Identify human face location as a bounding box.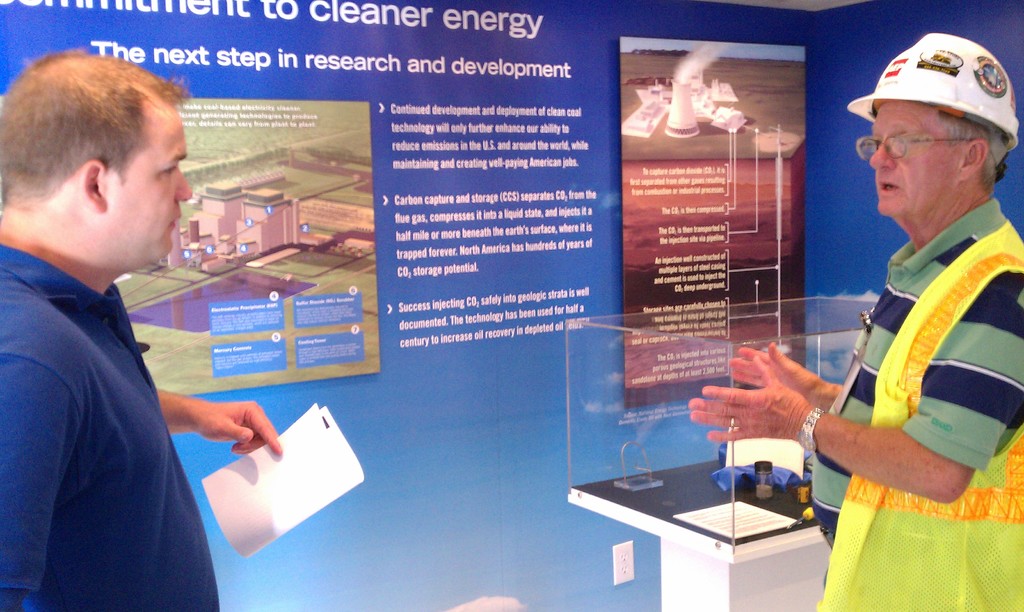
x1=104 y1=115 x2=196 y2=269.
